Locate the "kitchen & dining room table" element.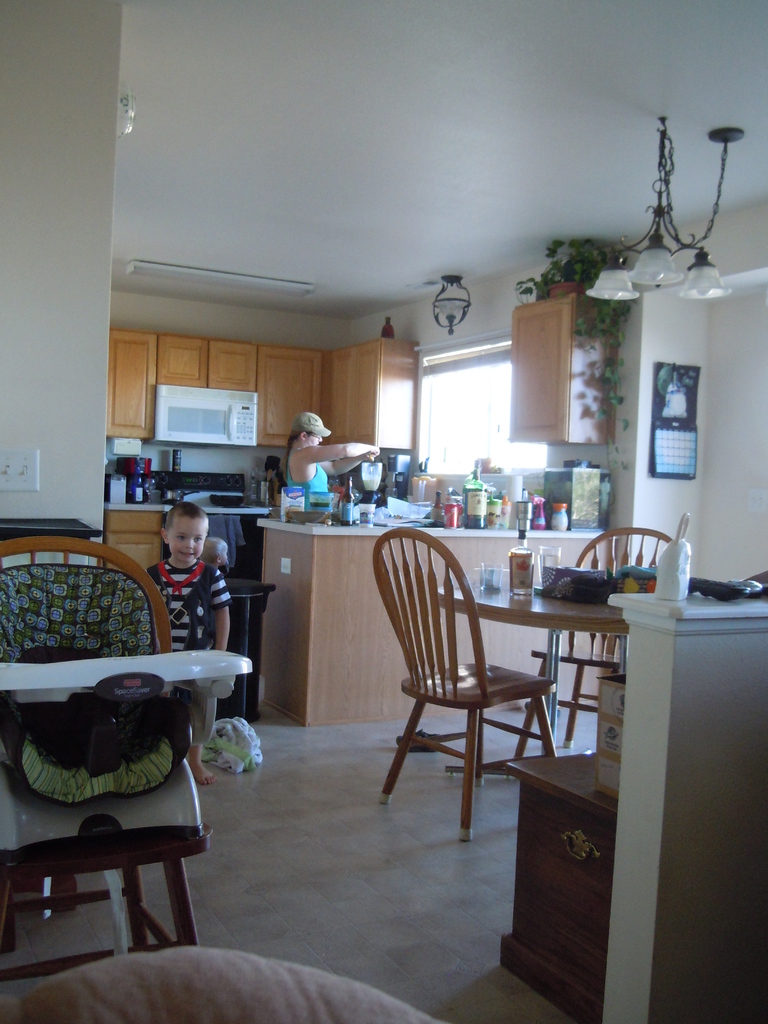
Element bbox: select_region(422, 572, 636, 774).
